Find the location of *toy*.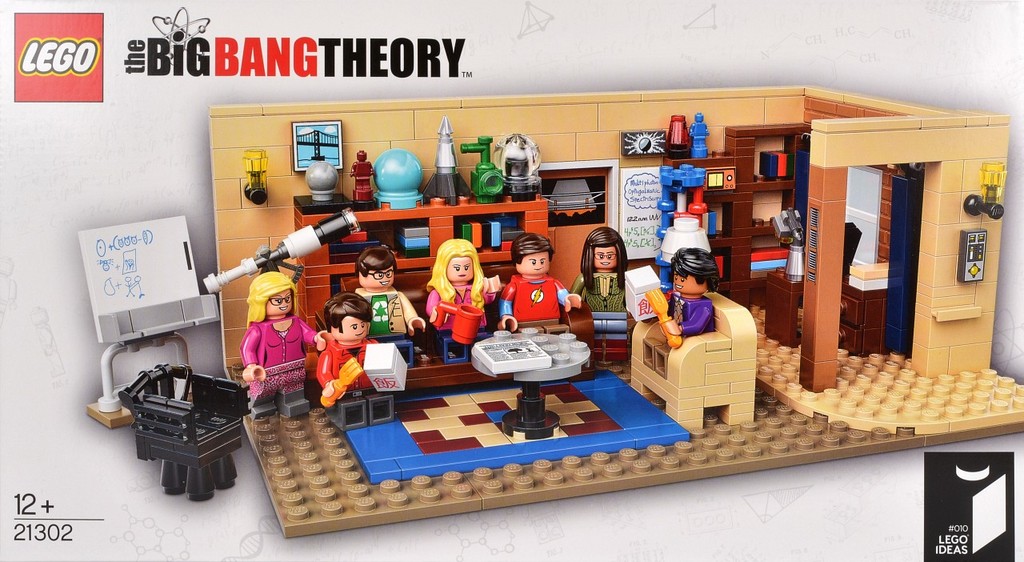
Location: [380, 145, 439, 214].
